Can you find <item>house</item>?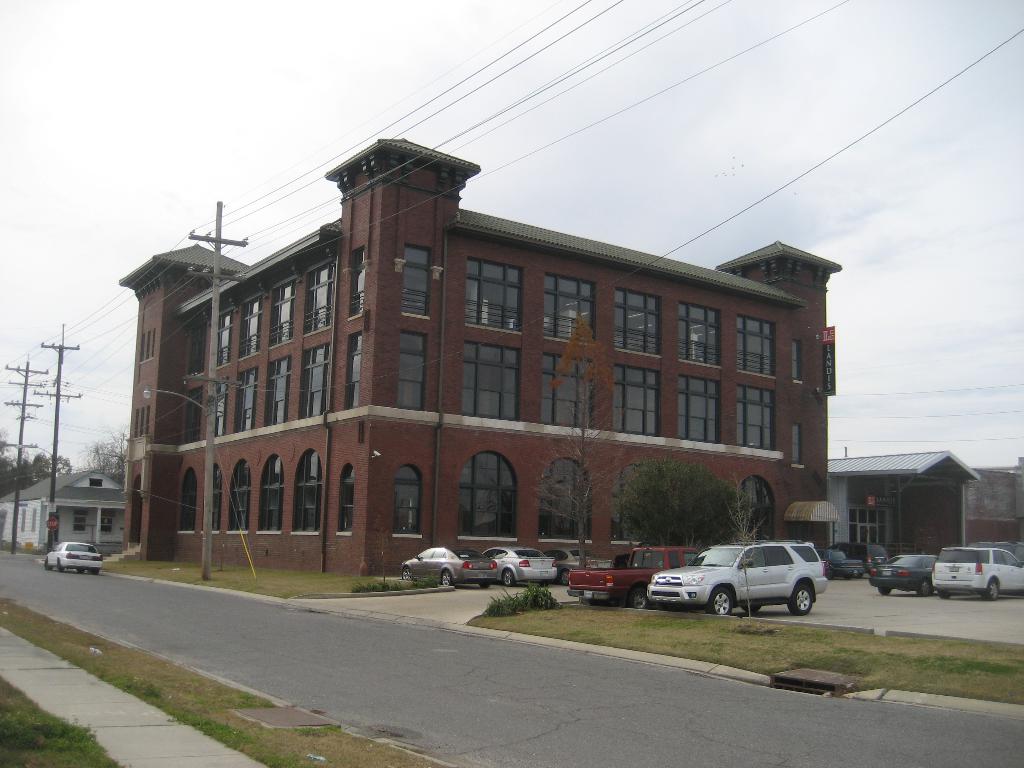
Yes, bounding box: <bbox>1, 456, 137, 561</bbox>.
